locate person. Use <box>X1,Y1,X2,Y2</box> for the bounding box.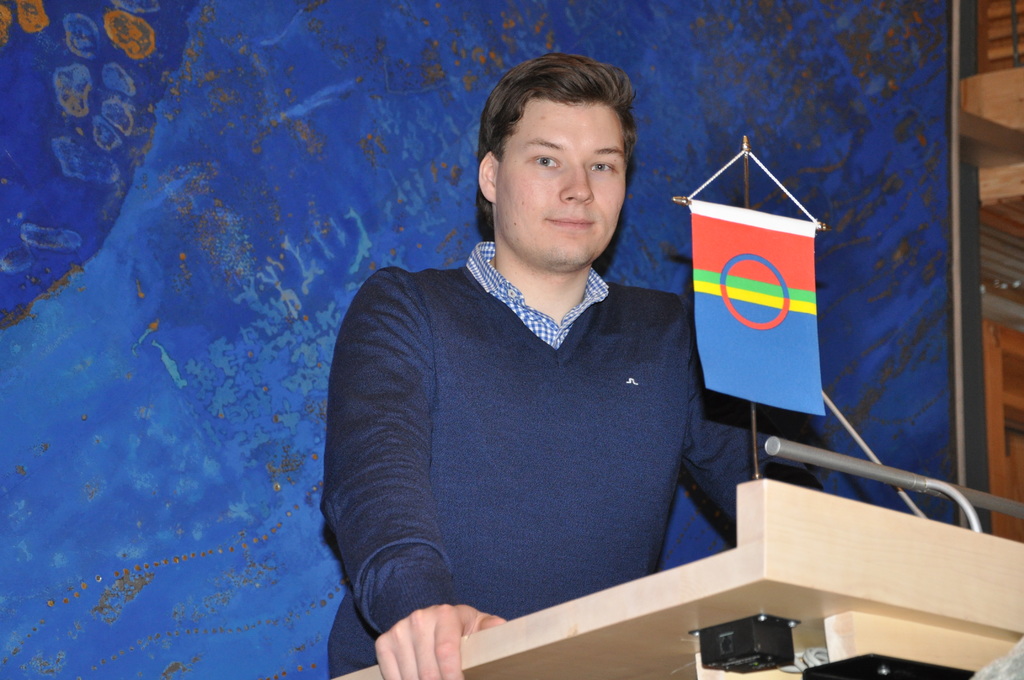
<box>317,51,757,666</box>.
